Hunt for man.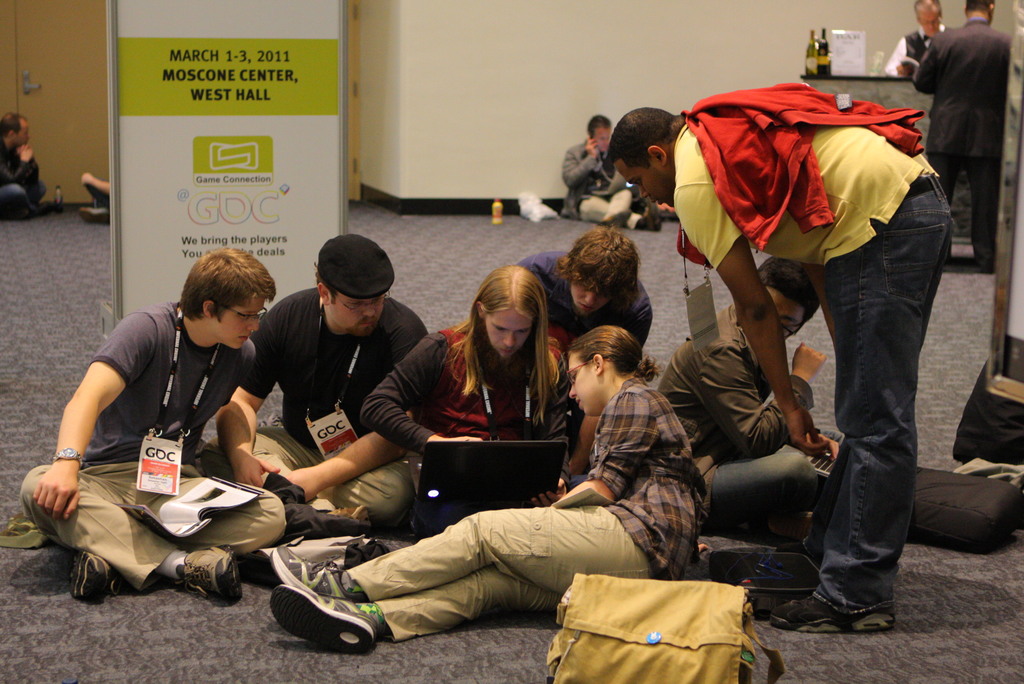
Hunted down at 515:226:655:475.
